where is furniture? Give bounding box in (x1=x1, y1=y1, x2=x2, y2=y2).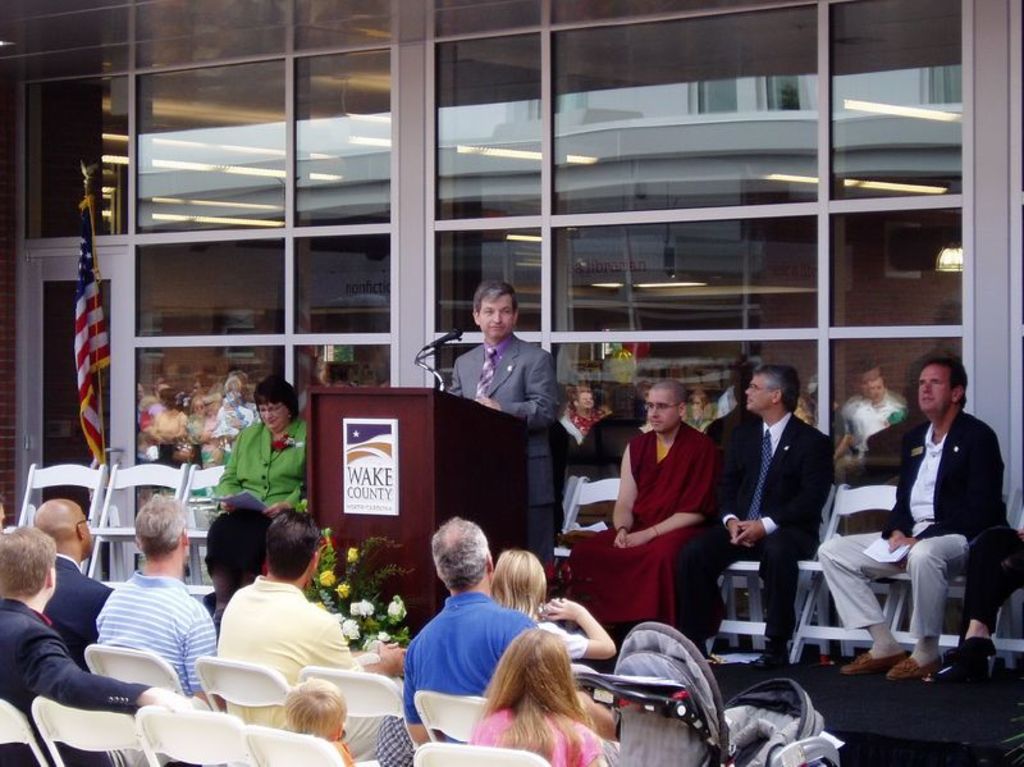
(x1=987, y1=488, x2=1023, y2=672).
